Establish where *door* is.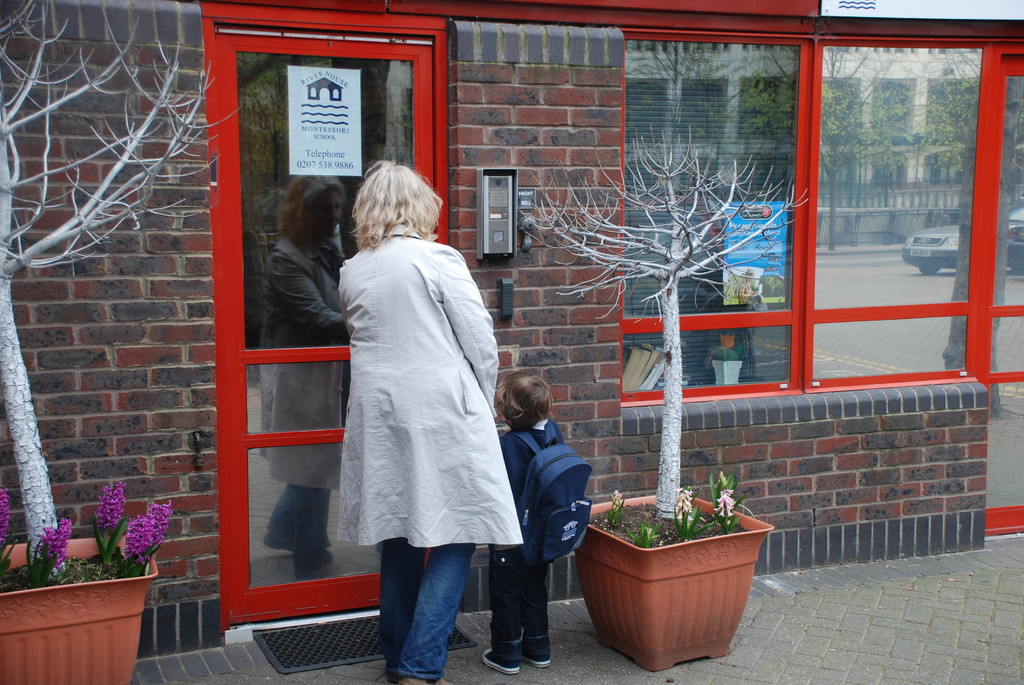
Established at <bbox>219, 2, 442, 624</bbox>.
